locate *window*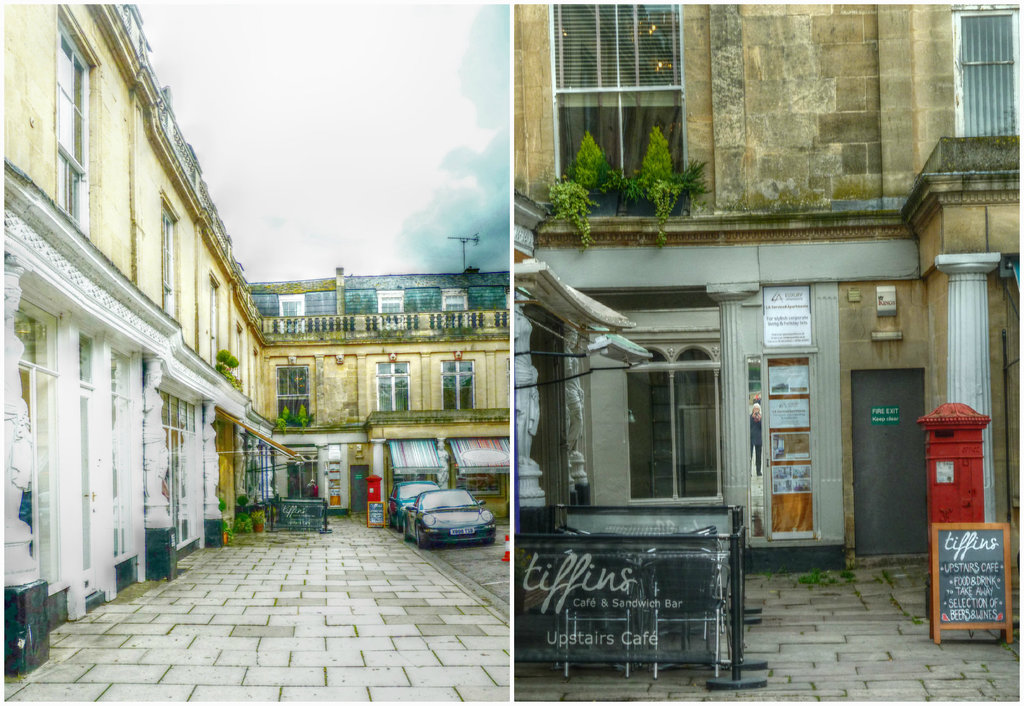
<region>155, 204, 175, 313</region>
